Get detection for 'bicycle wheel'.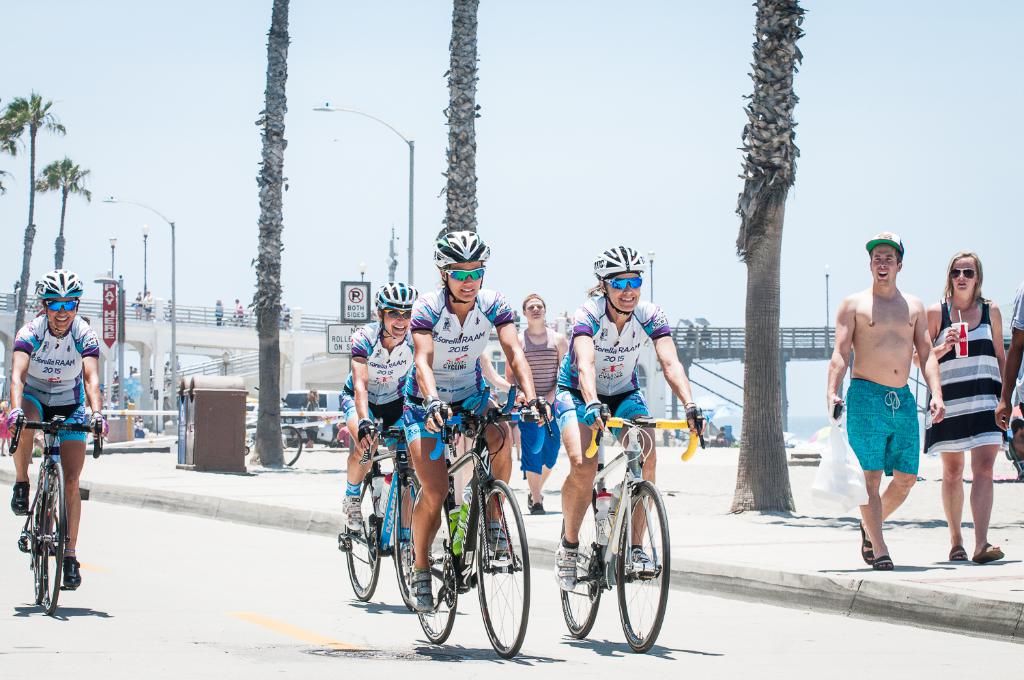
Detection: pyautogui.locateOnScreen(612, 490, 676, 652).
